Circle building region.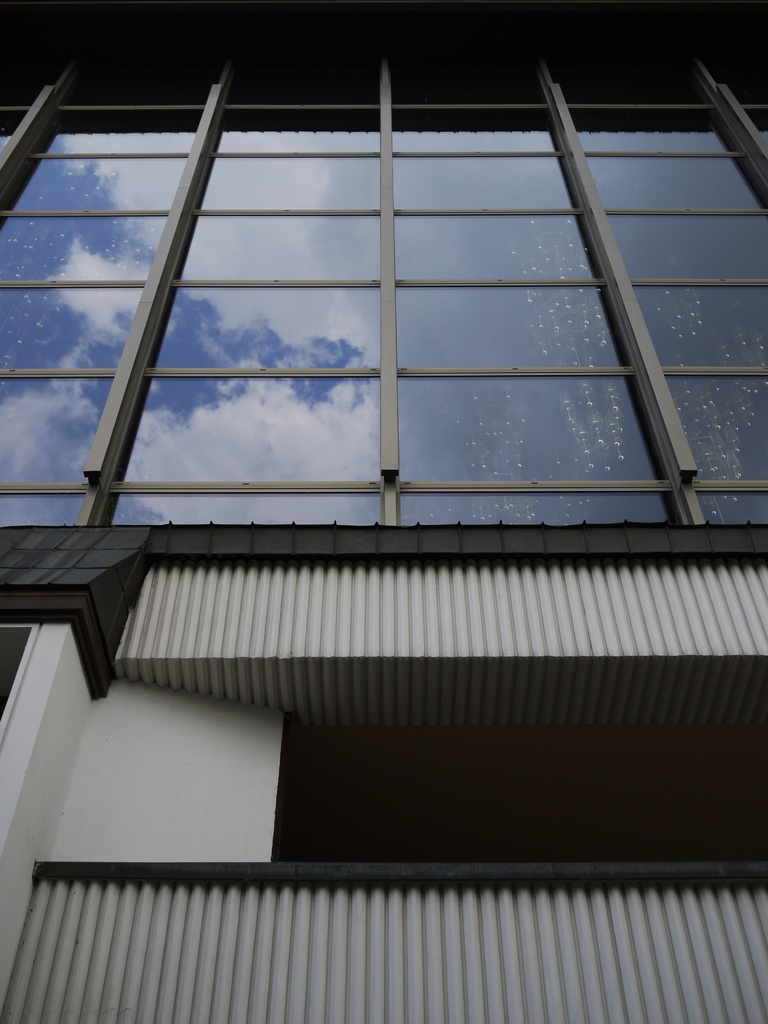
Region: <region>0, 0, 767, 1023</region>.
